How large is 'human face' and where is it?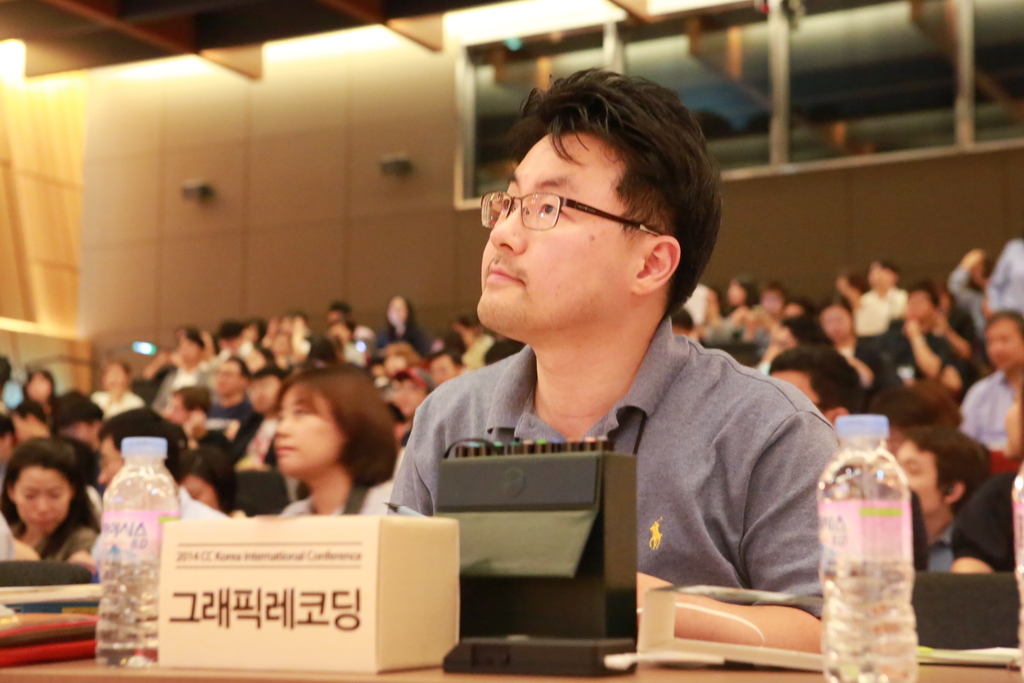
Bounding box: region(15, 462, 69, 528).
